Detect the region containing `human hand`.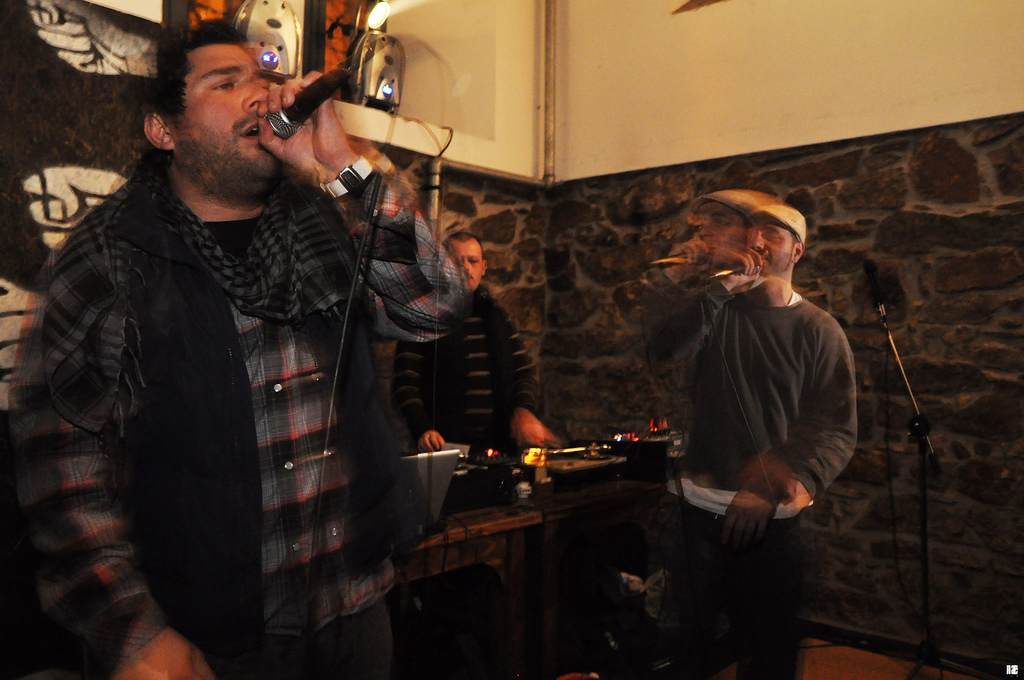
418/431/449/451.
